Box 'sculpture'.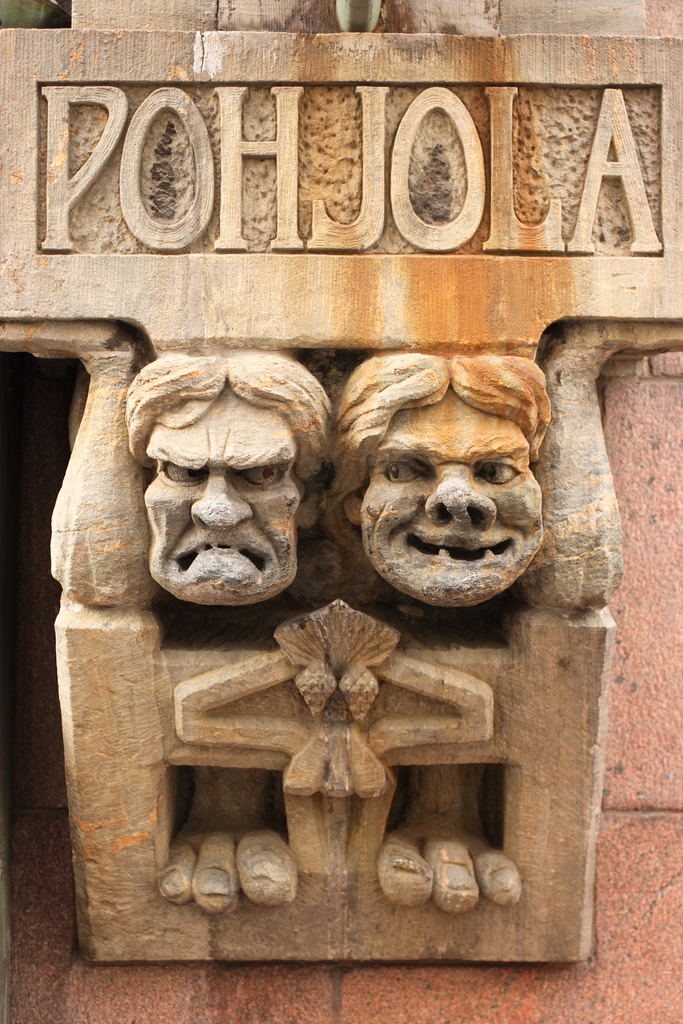
<box>146,593,559,916</box>.
